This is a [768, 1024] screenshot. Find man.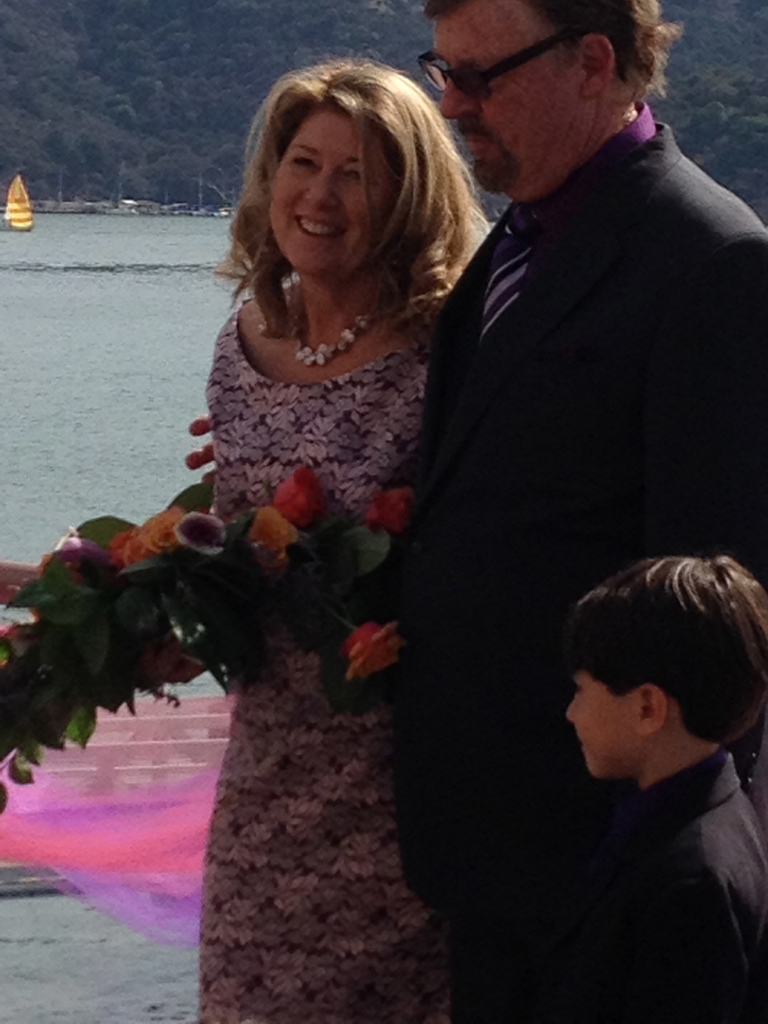
Bounding box: x1=380, y1=0, x2=767, y2=1023.
